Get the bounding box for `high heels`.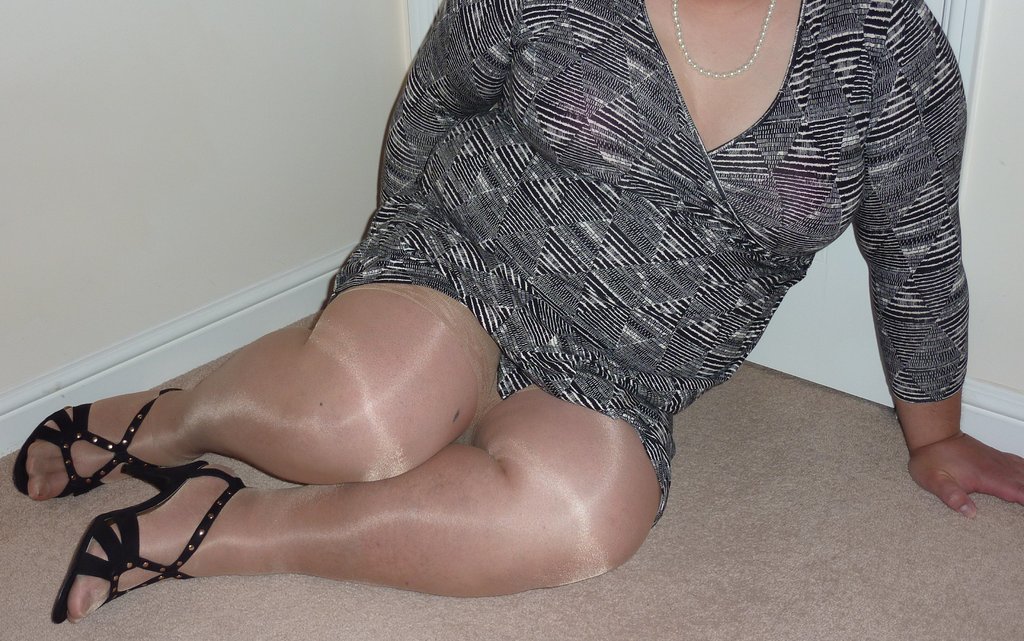
x1=10 y1=385 x2=179 y2=501.
